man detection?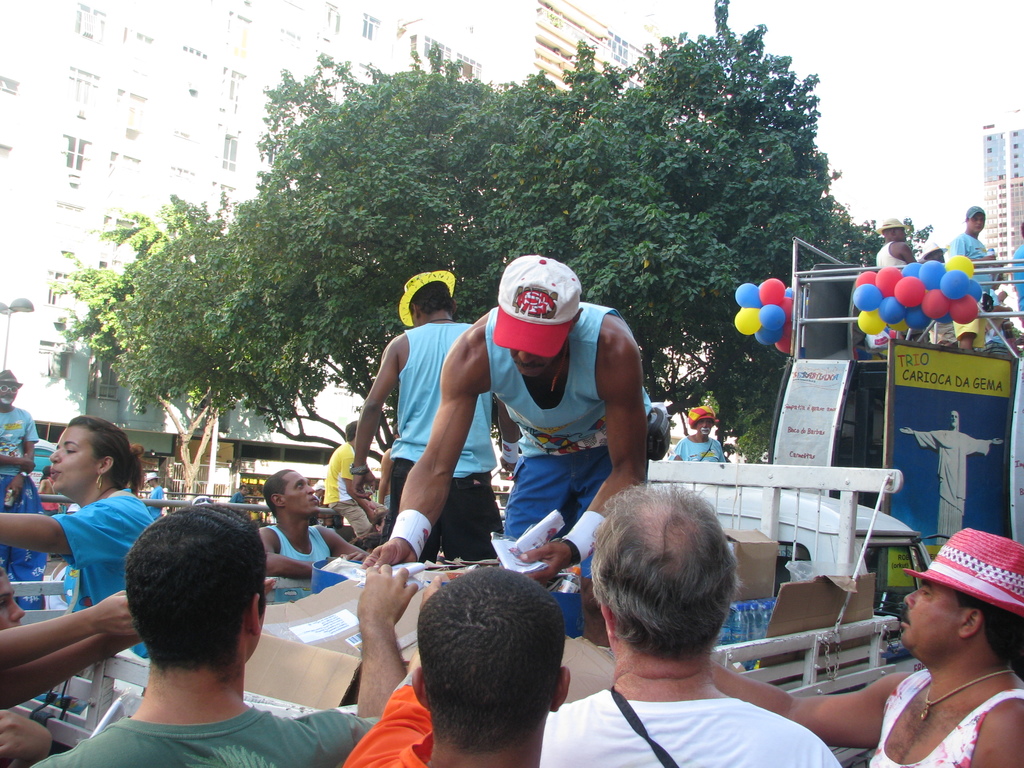
x1=323 y1=422 x2=382 y2=540
